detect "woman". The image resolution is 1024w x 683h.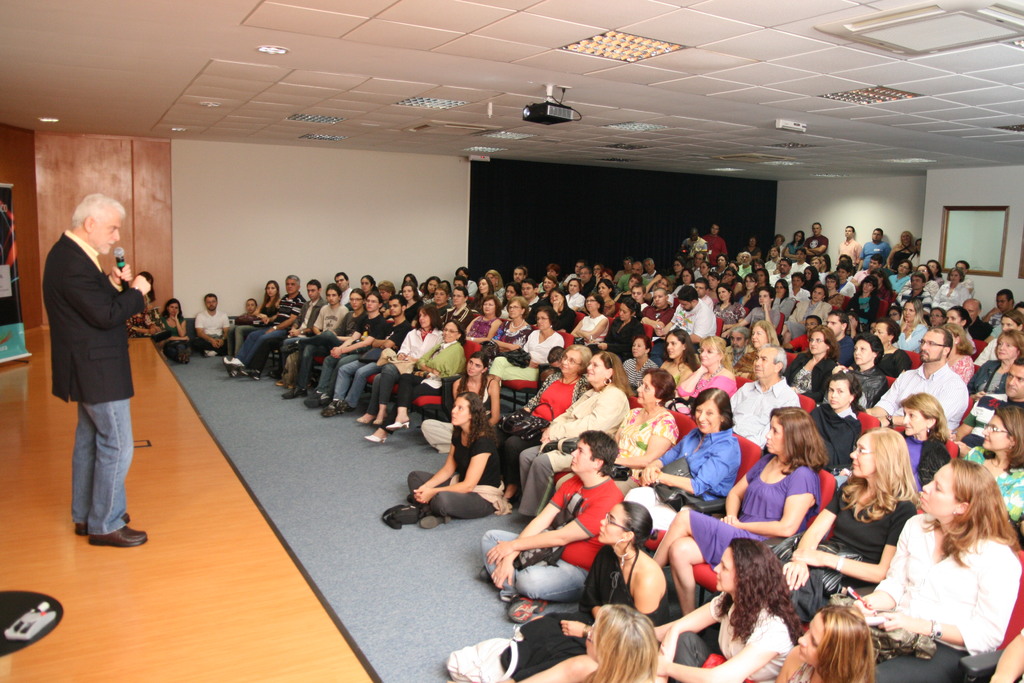
[365, 323, 473, 455].
